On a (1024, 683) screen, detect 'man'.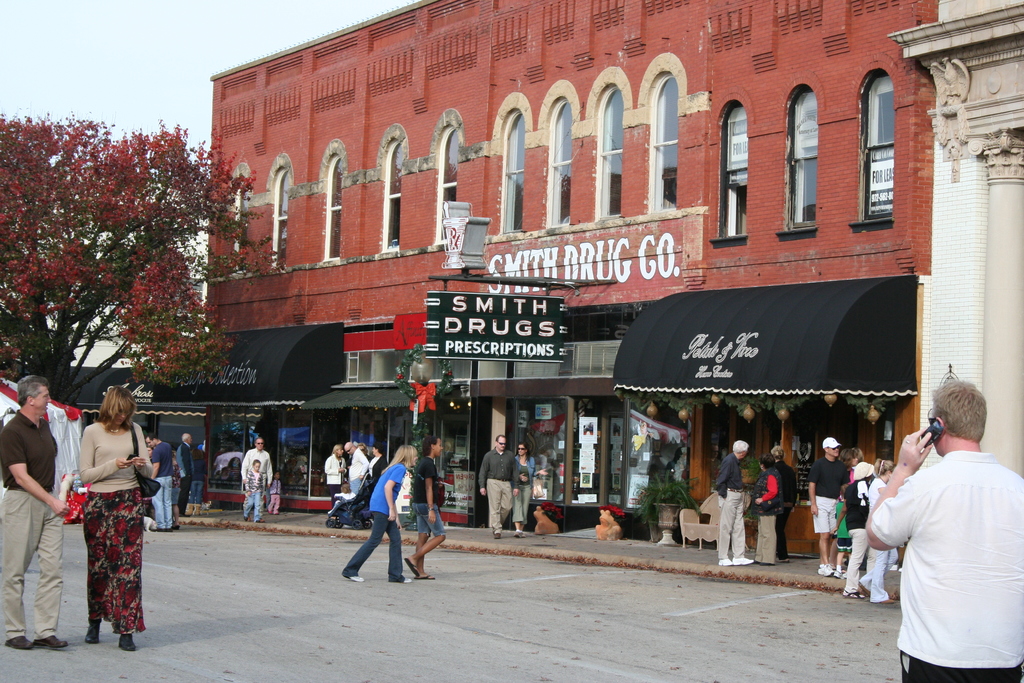
locate(867, 377, 1018, 679).
